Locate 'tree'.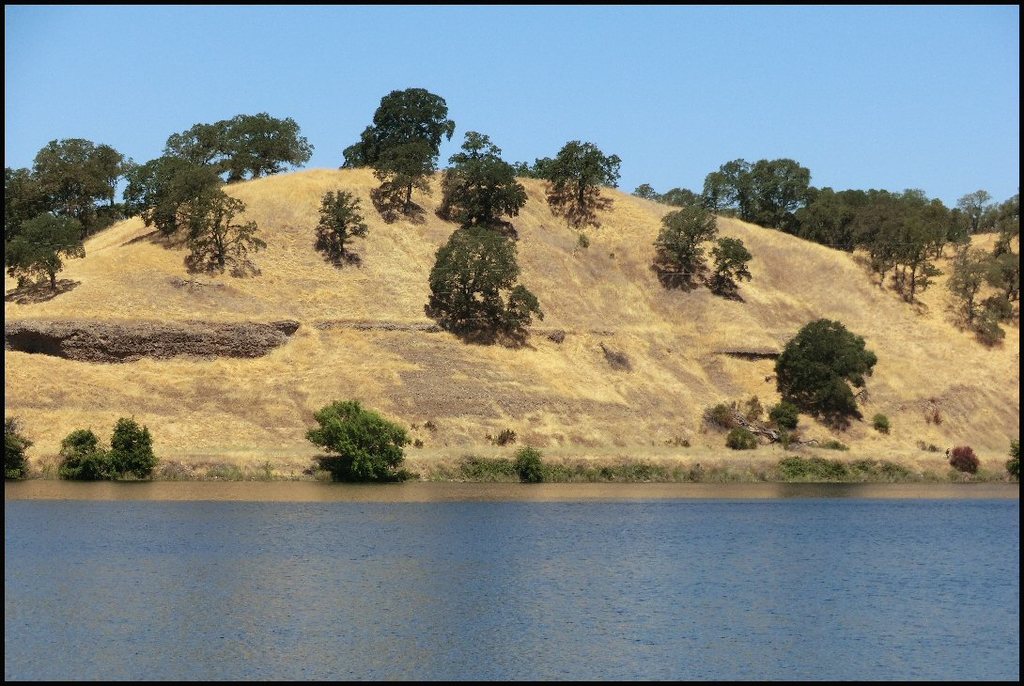
Bounding box: [2,412,28,478].
